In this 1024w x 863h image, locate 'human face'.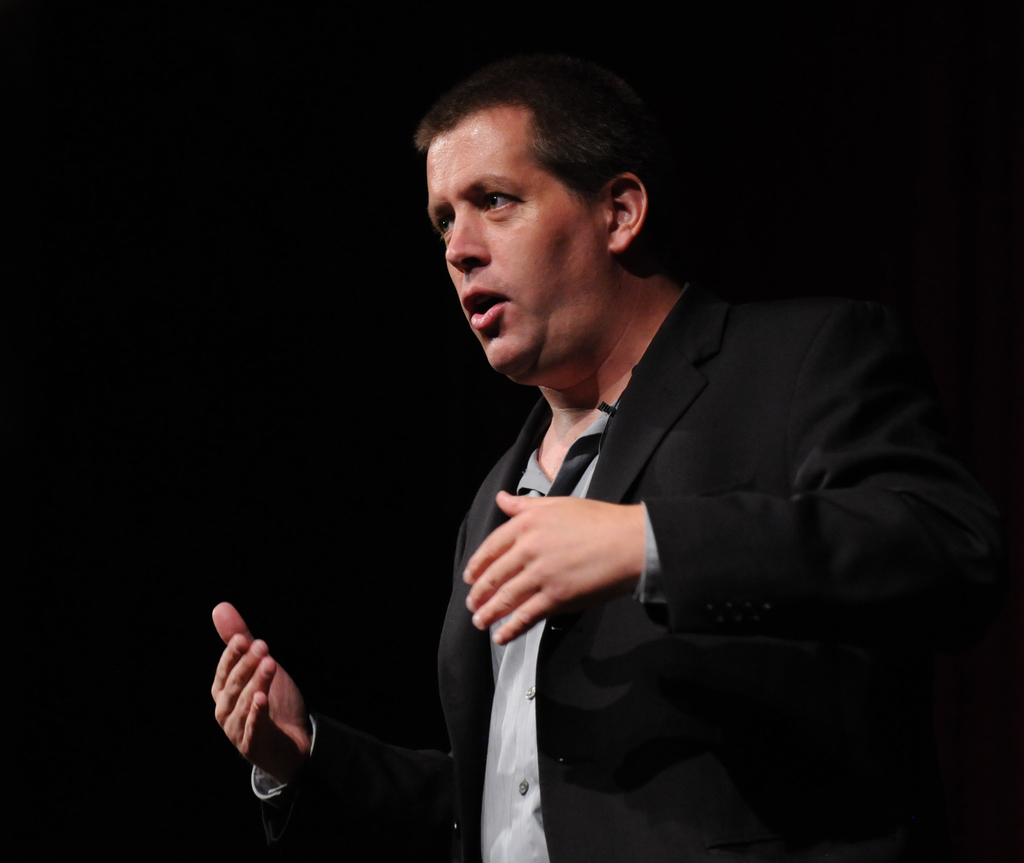
Bounding box: bbox=(433, 109, 589, 366).
